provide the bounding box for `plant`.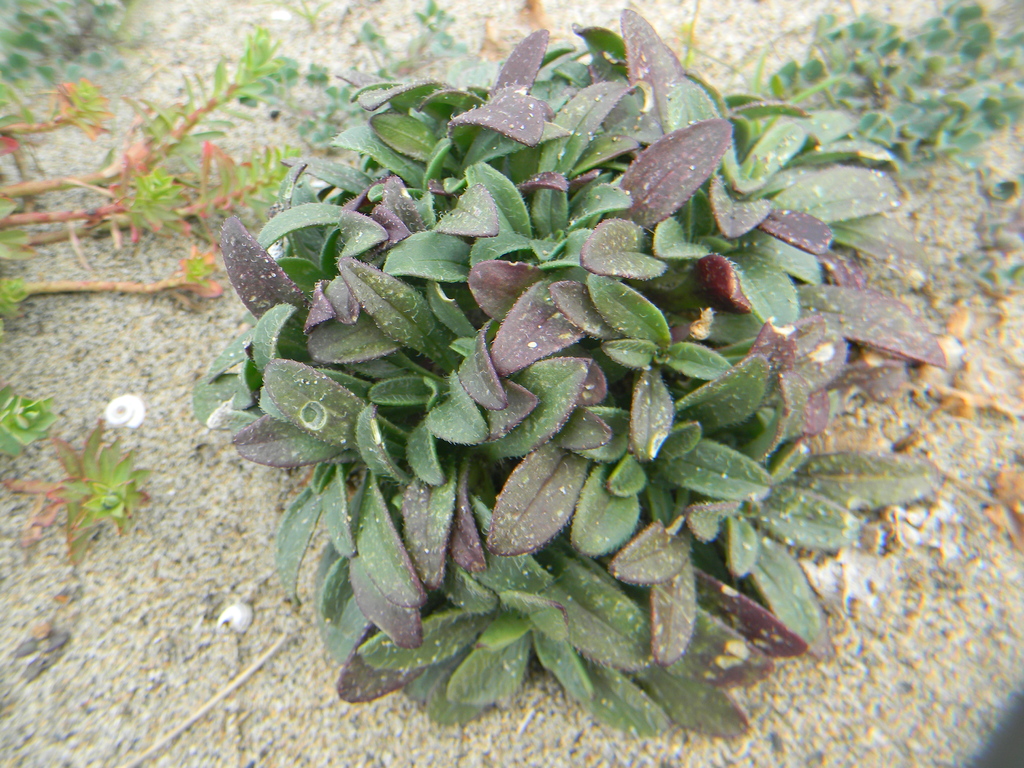
bbox=(193, 10, 945, 733).
